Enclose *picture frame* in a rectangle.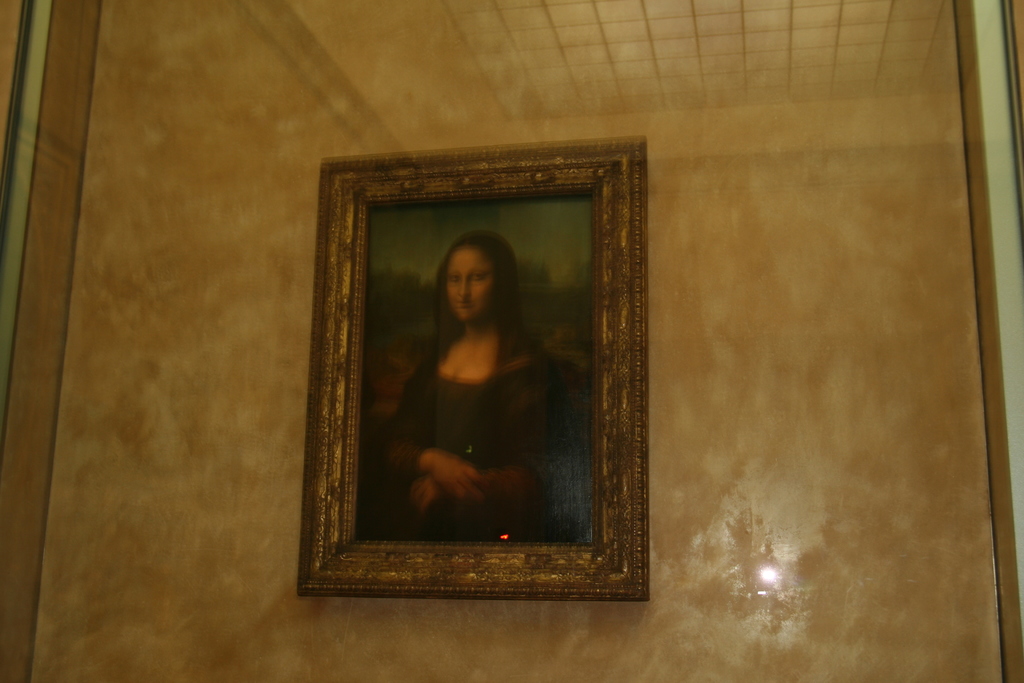
region(291, 137, 650, 605).
